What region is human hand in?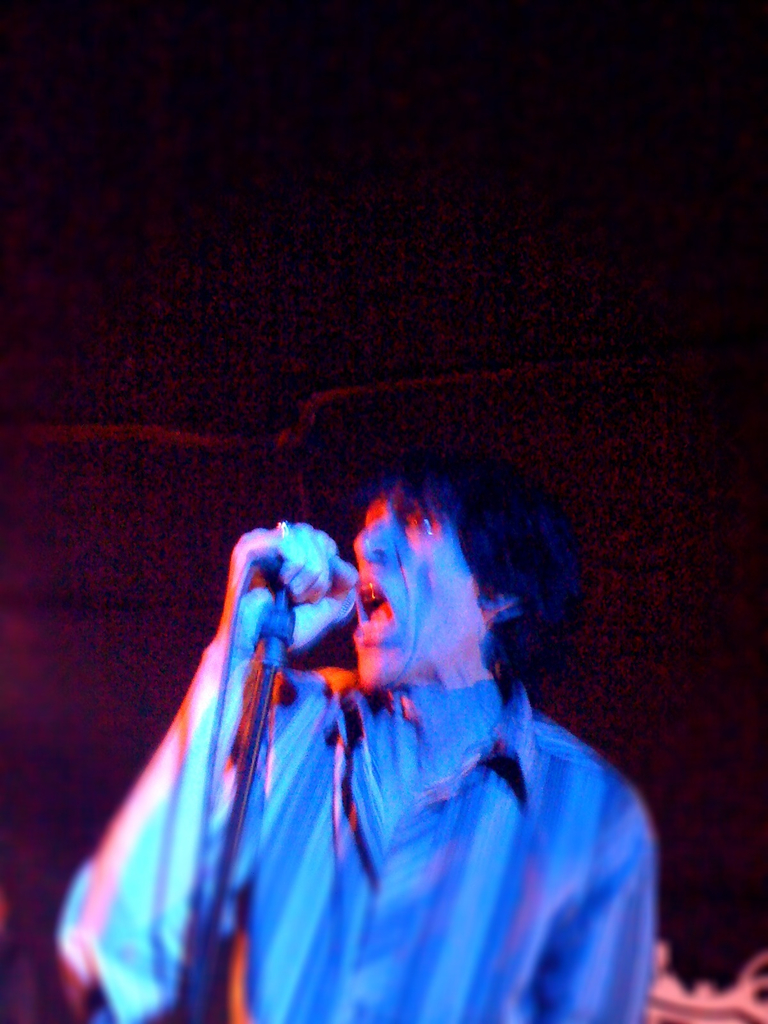
(212,536,376,666).
